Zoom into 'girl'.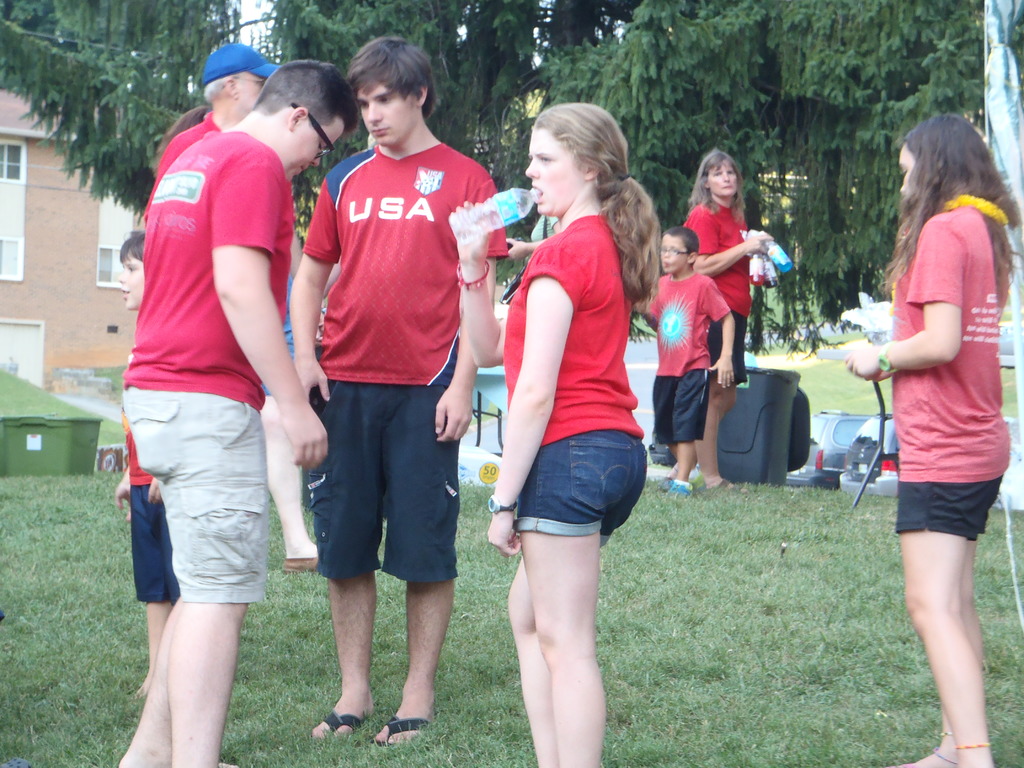
Zoom target: {"left": 449, "top": 101, "right": 659, "bottom": 767}.
